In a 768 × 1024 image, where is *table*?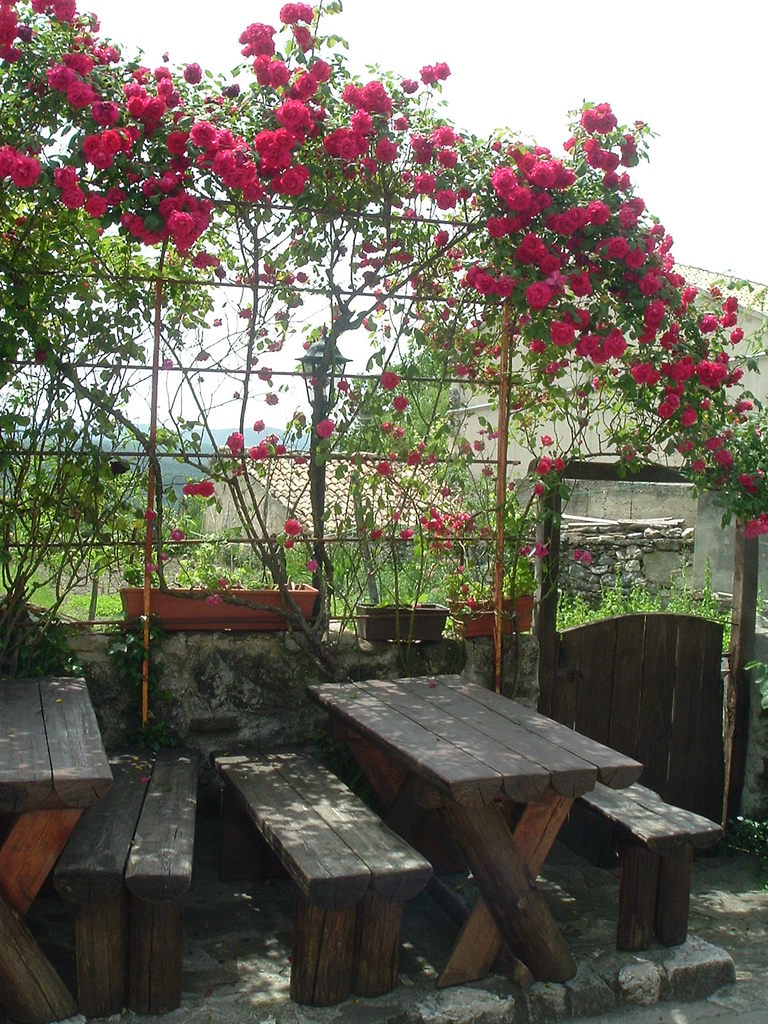
[x1=2, y1=648, x2=203, y2=1010].
